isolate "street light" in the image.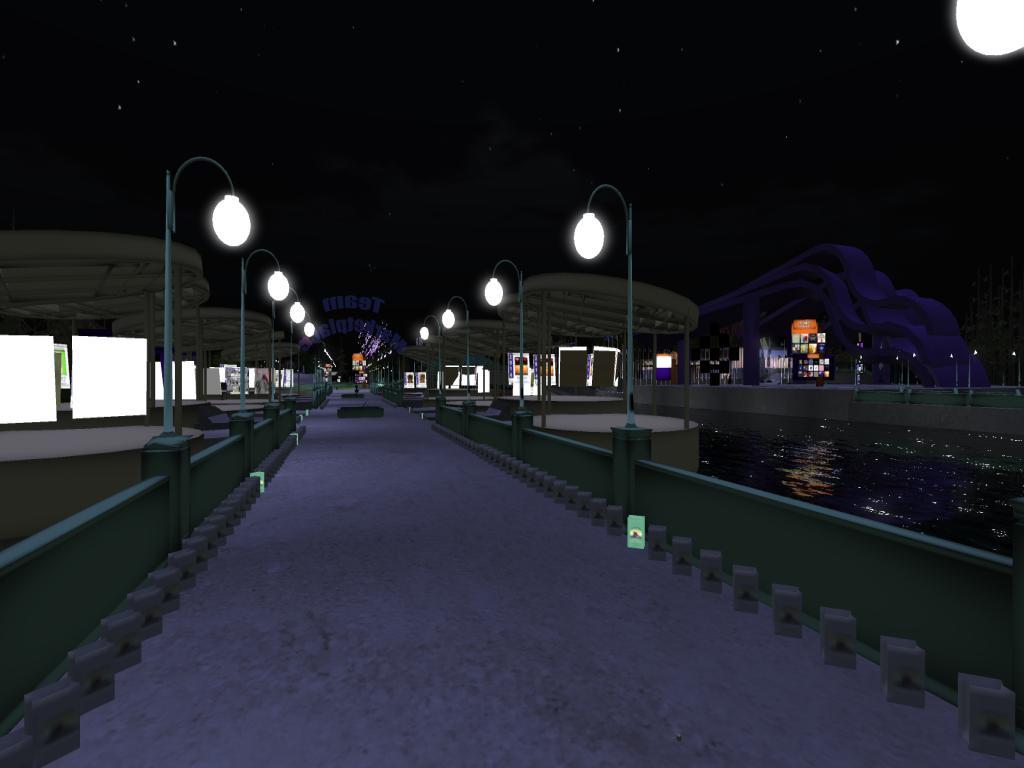
Isolated region: <box>572,175,635,512</box>.
